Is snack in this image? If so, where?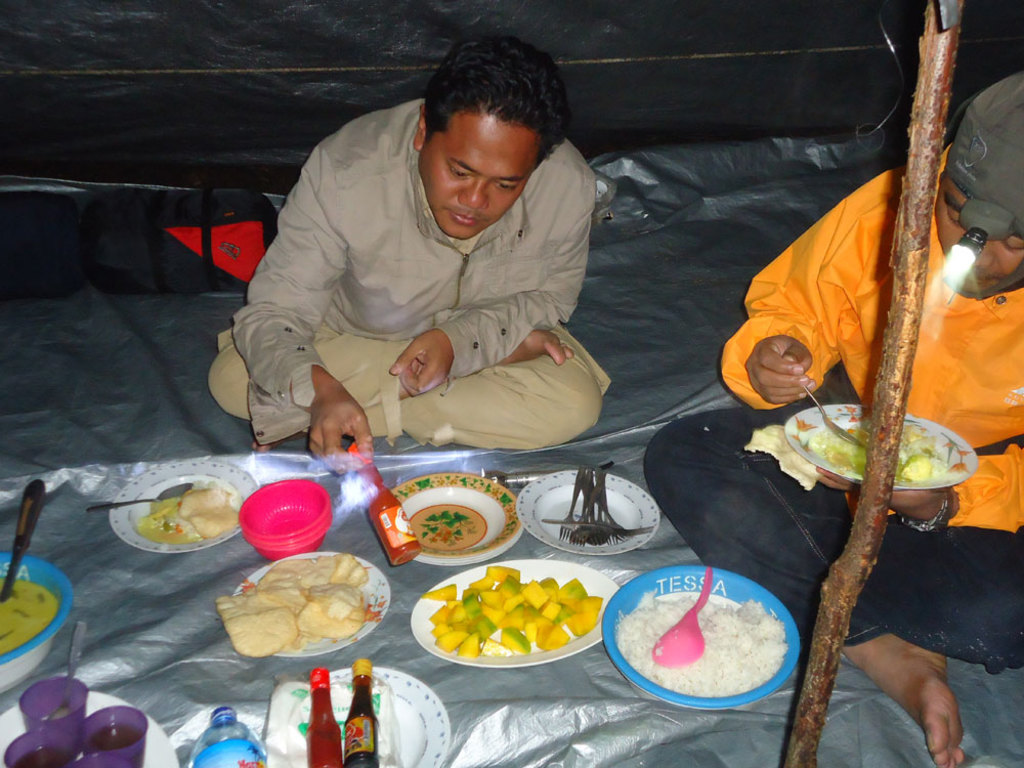
Yes, at (249,551,370,597).
